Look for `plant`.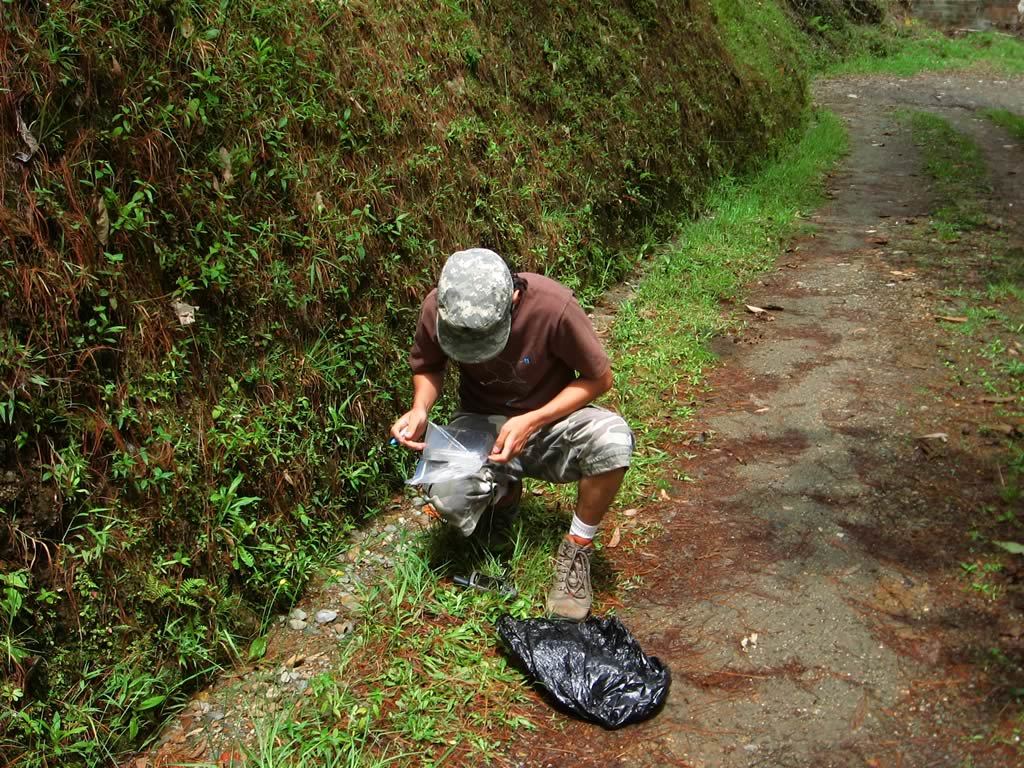
Found: l=233, t=216, r=266, b=276.
